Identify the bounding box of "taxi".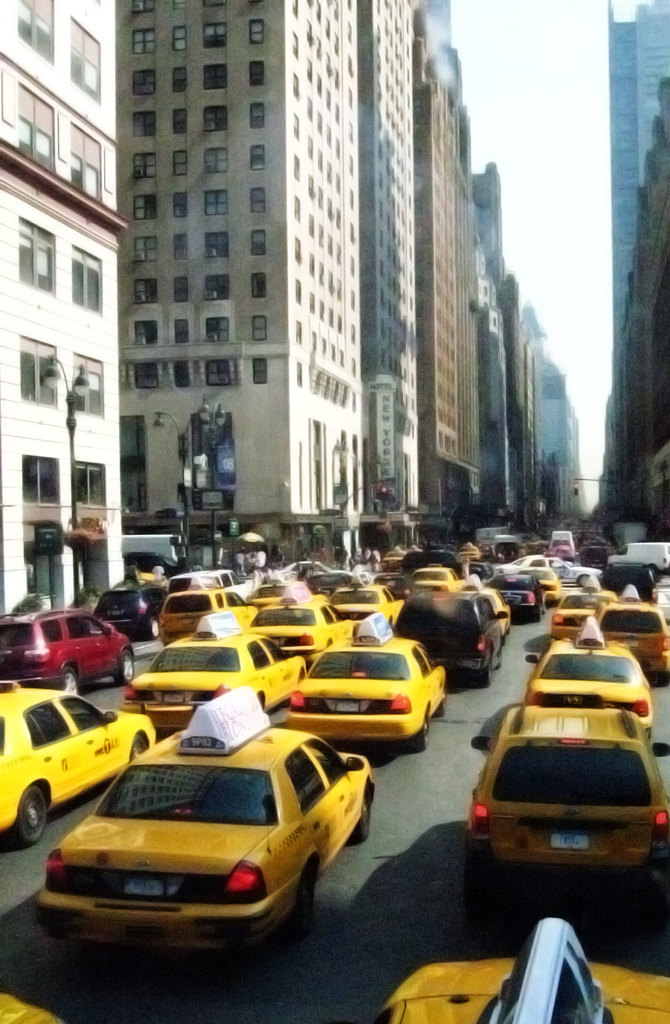
box=[515, 567, 560, 597].
